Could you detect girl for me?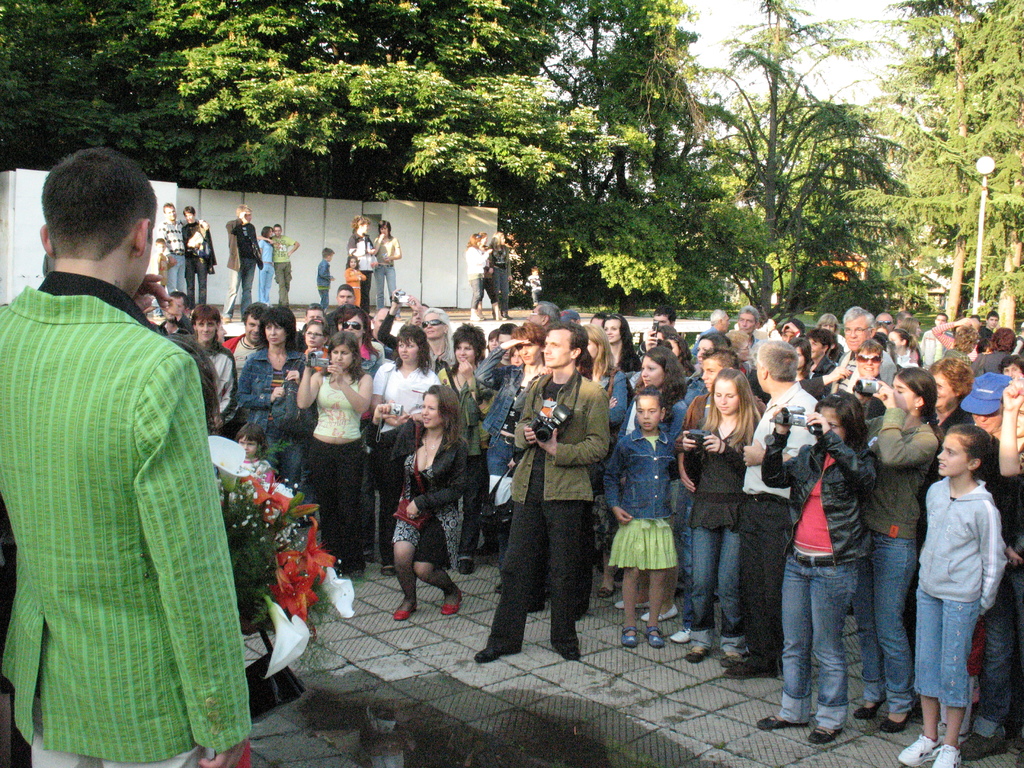
Detection result: box=[676, 367, 759, 663].
